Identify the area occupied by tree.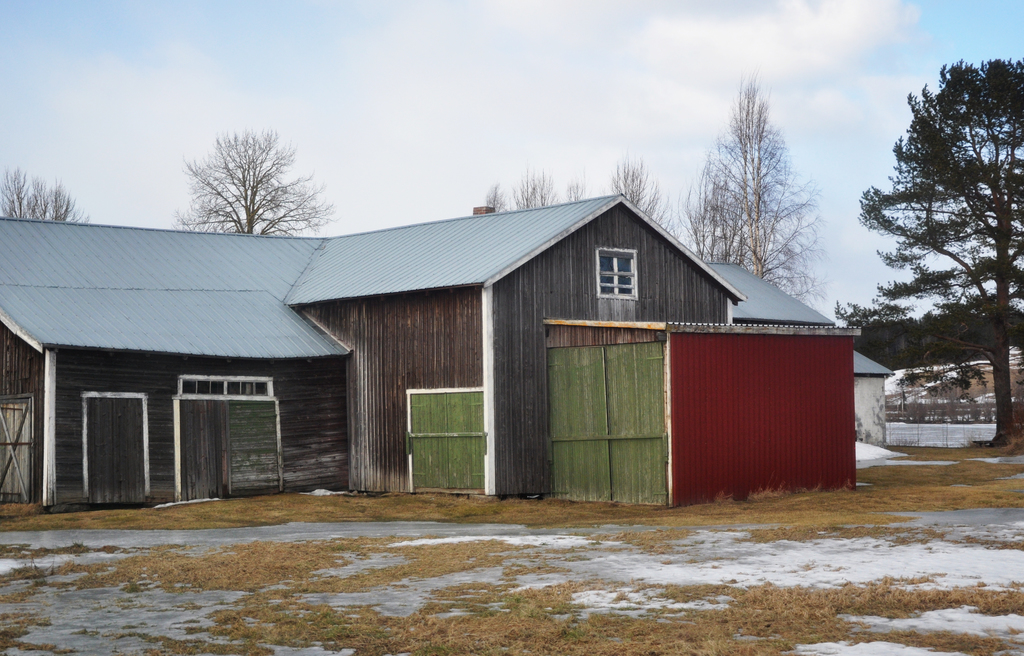
Area: x1=0, y1=165, x2=90, y2=226.
